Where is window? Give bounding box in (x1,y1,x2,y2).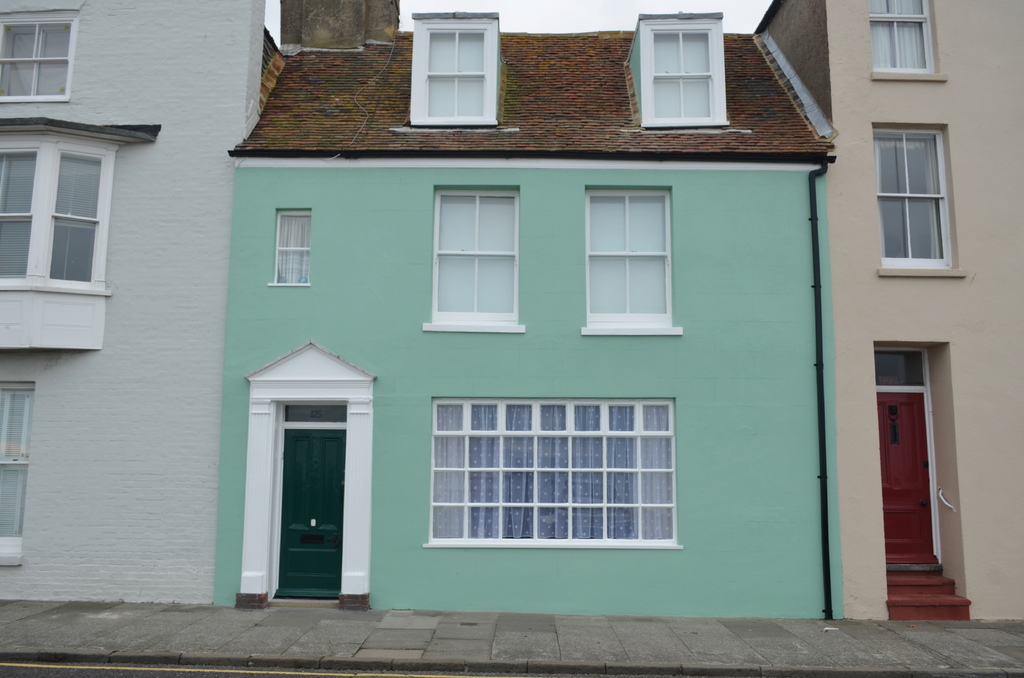
(404,13,497,129).
